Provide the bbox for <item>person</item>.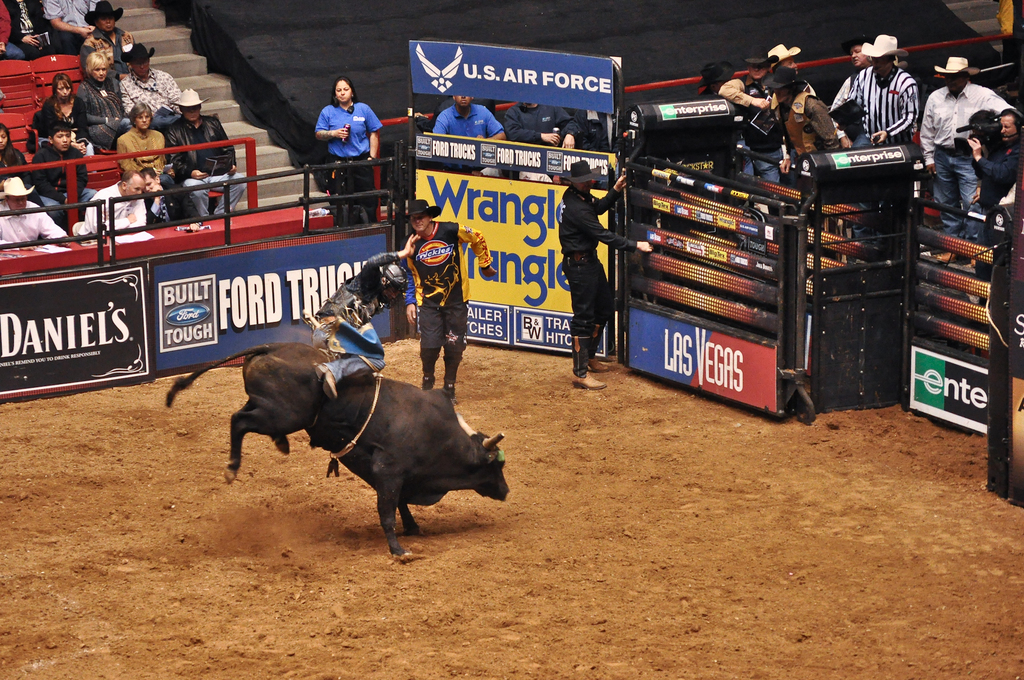
select_region(38, 0, 104, 40).
